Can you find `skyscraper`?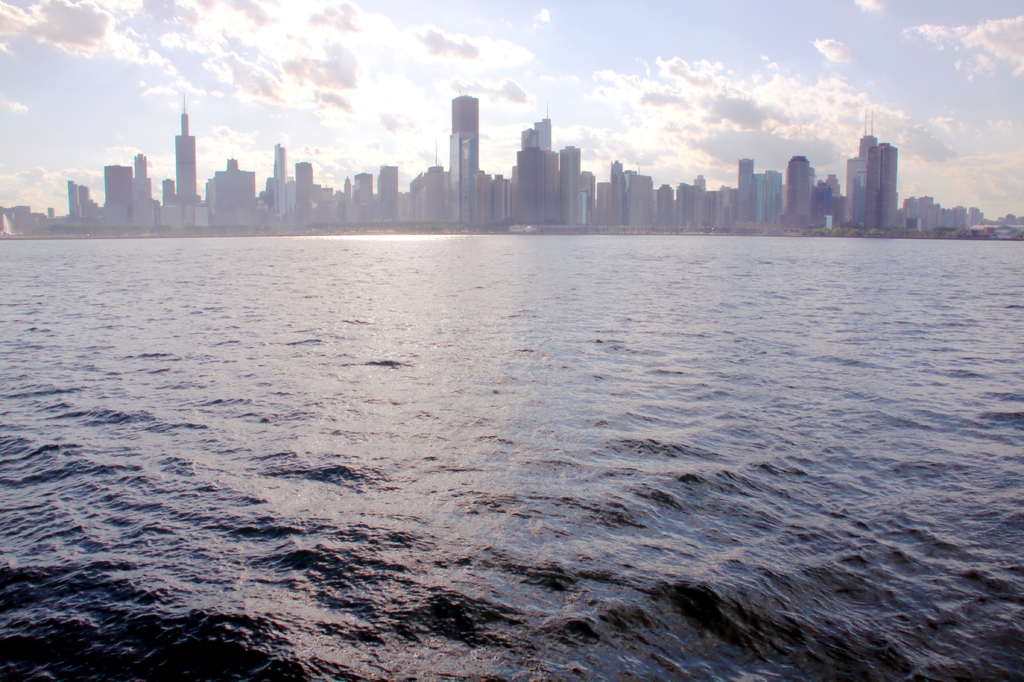
Yes, bounding box: select_region(927, 202, 937, 226).
